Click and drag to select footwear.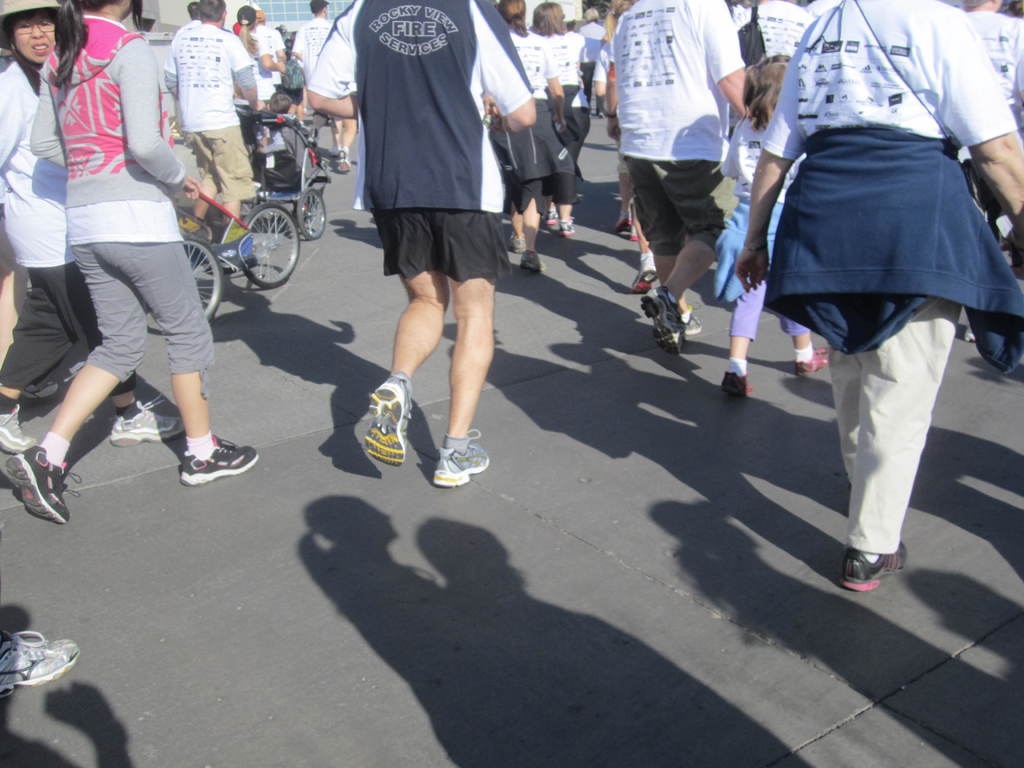
Selection: bbox=(508, 233, 527, 250).
